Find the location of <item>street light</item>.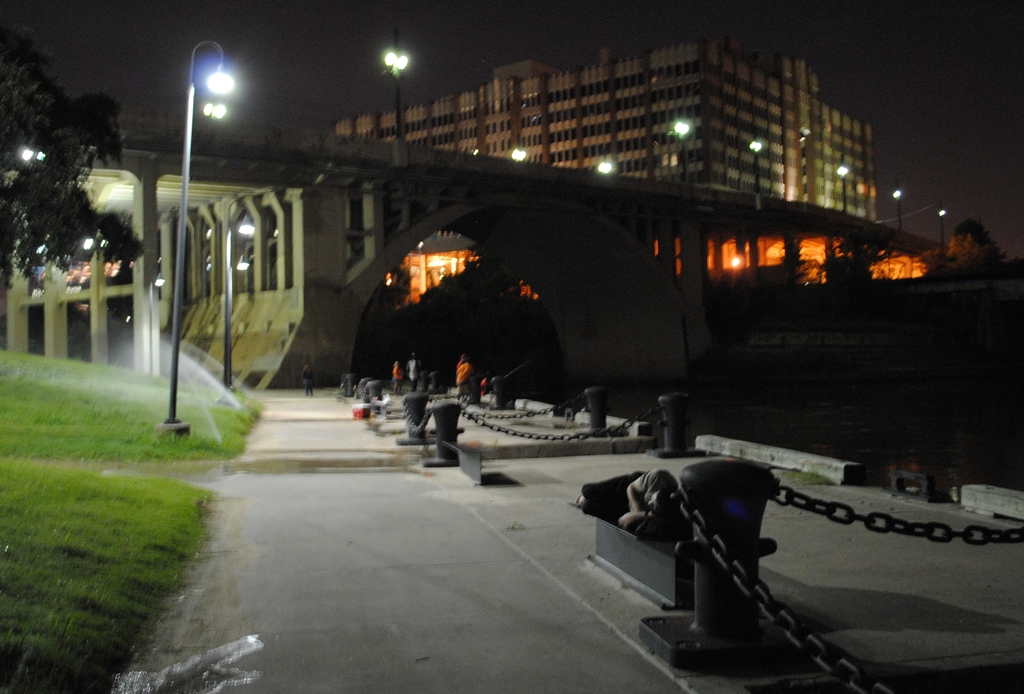
Location: bbox=[672, 120, 691, 182].
